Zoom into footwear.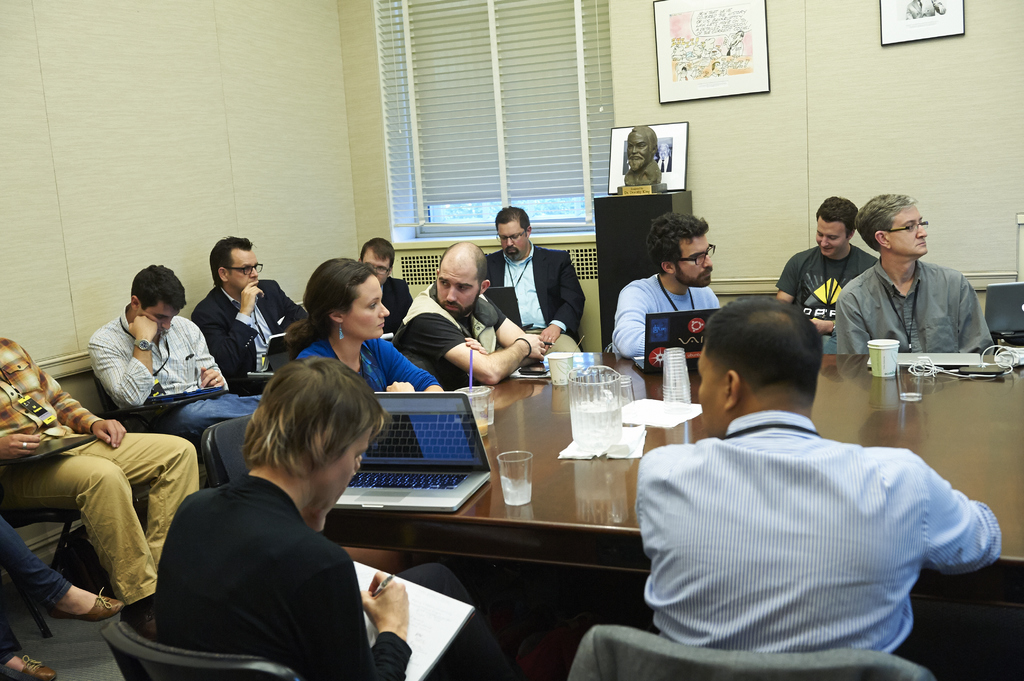
Zoom target: box(1, 648, 58, 680).
